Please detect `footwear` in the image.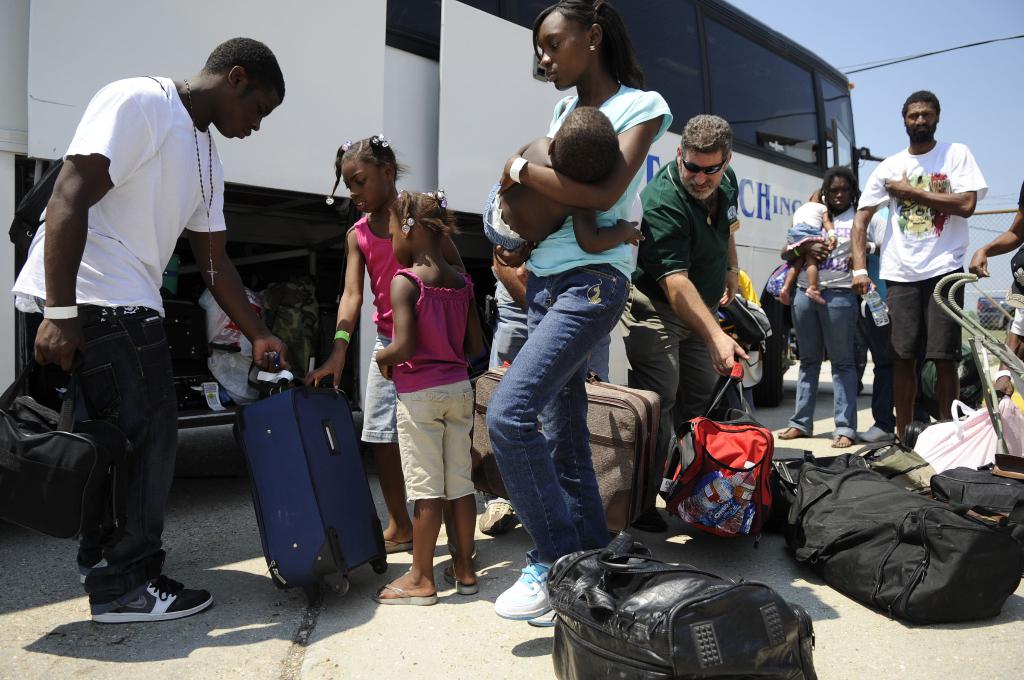
rect(376, 572, 436, 608).
